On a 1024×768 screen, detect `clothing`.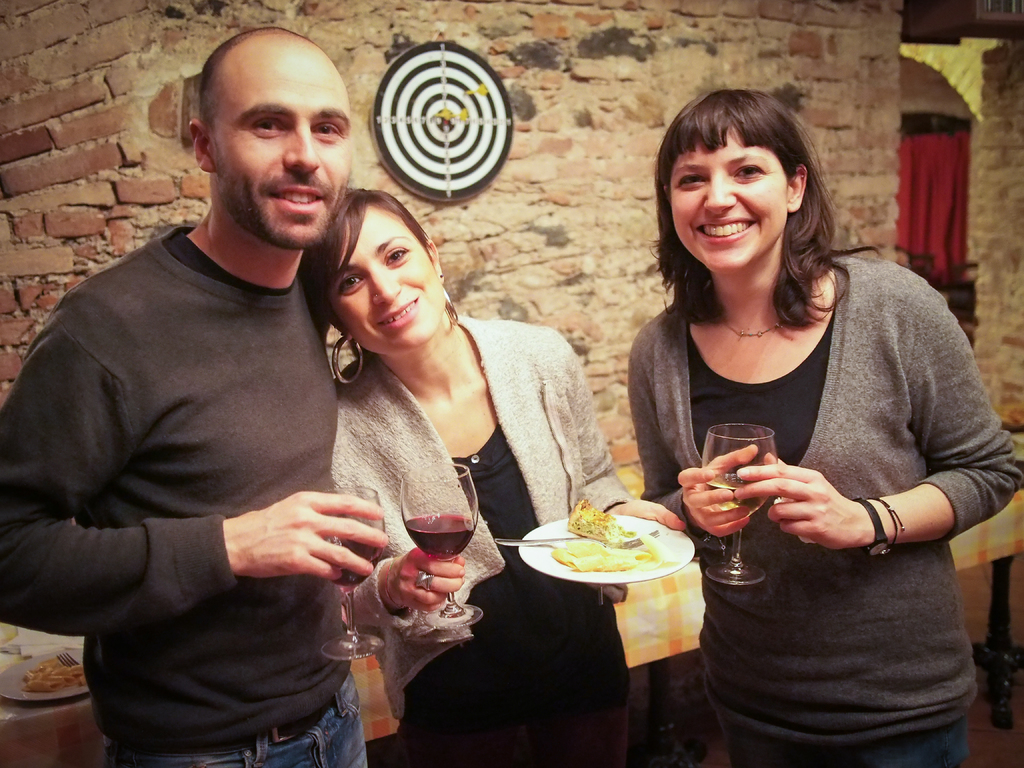
0:214:381:767.
